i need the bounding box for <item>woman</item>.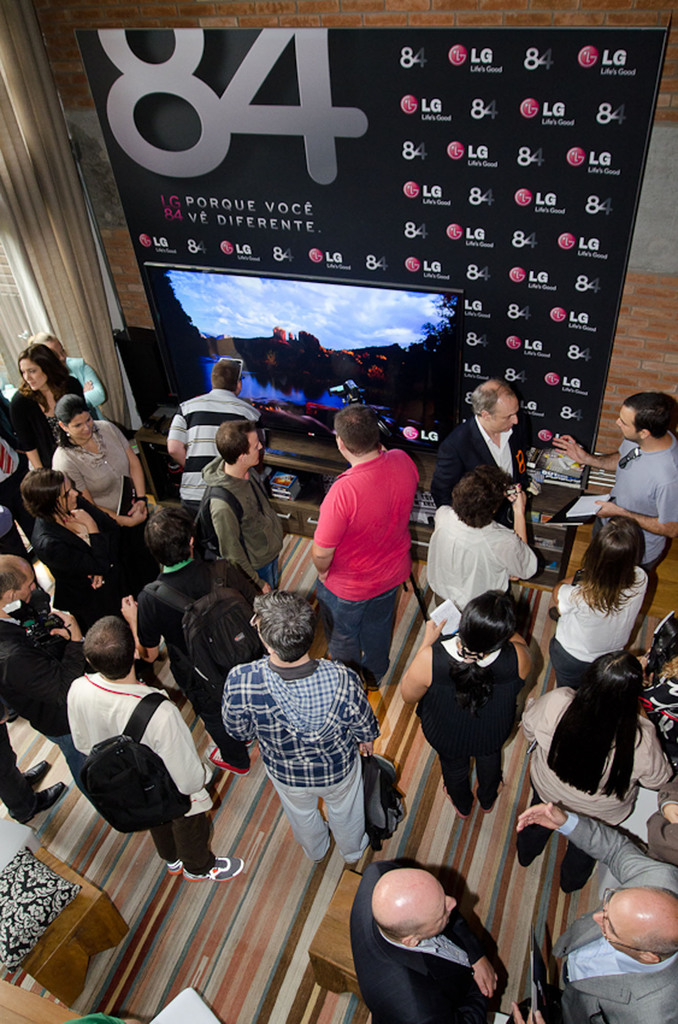
Here it is: box(547, 520, 649, 700).
